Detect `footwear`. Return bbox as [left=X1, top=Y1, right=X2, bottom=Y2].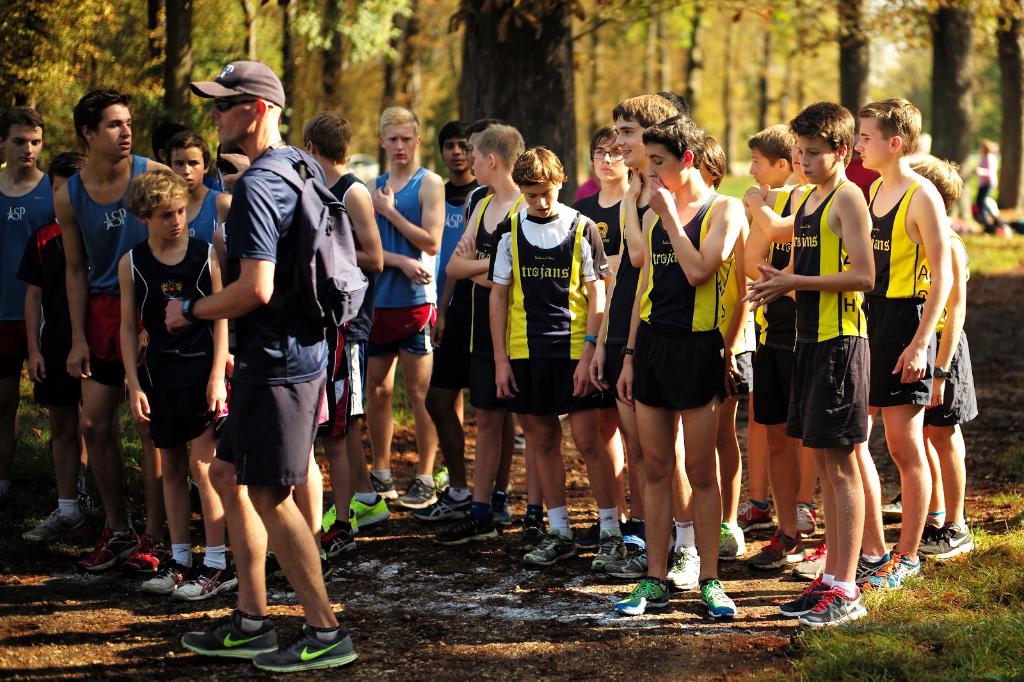
[left=797, top=584, right=860, bottom=629].
